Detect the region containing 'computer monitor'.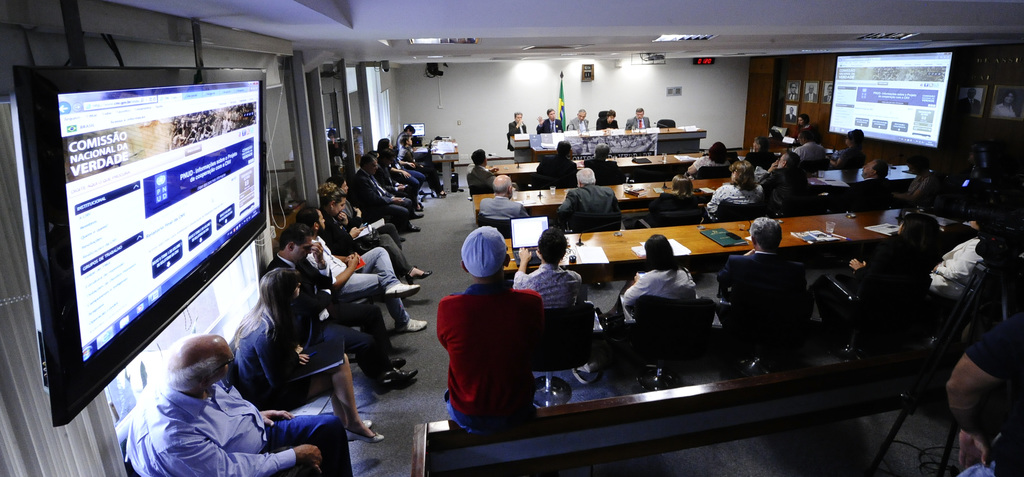
x1=12 y1=58 x2=270 y2=426.
